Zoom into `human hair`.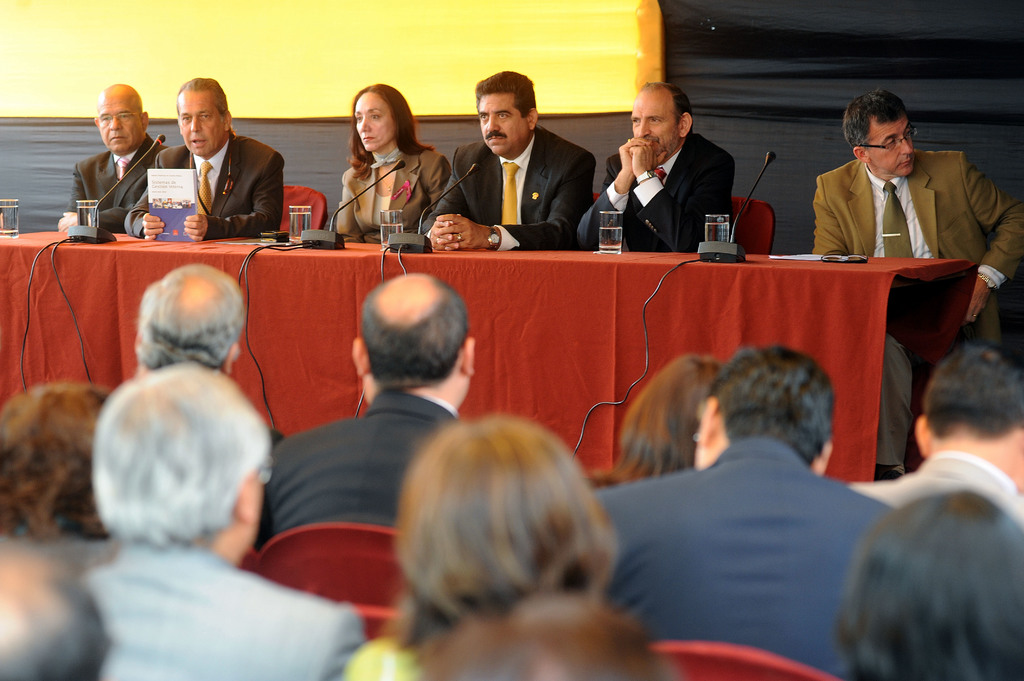
Zoom target: [0, 552, 111, 680].
